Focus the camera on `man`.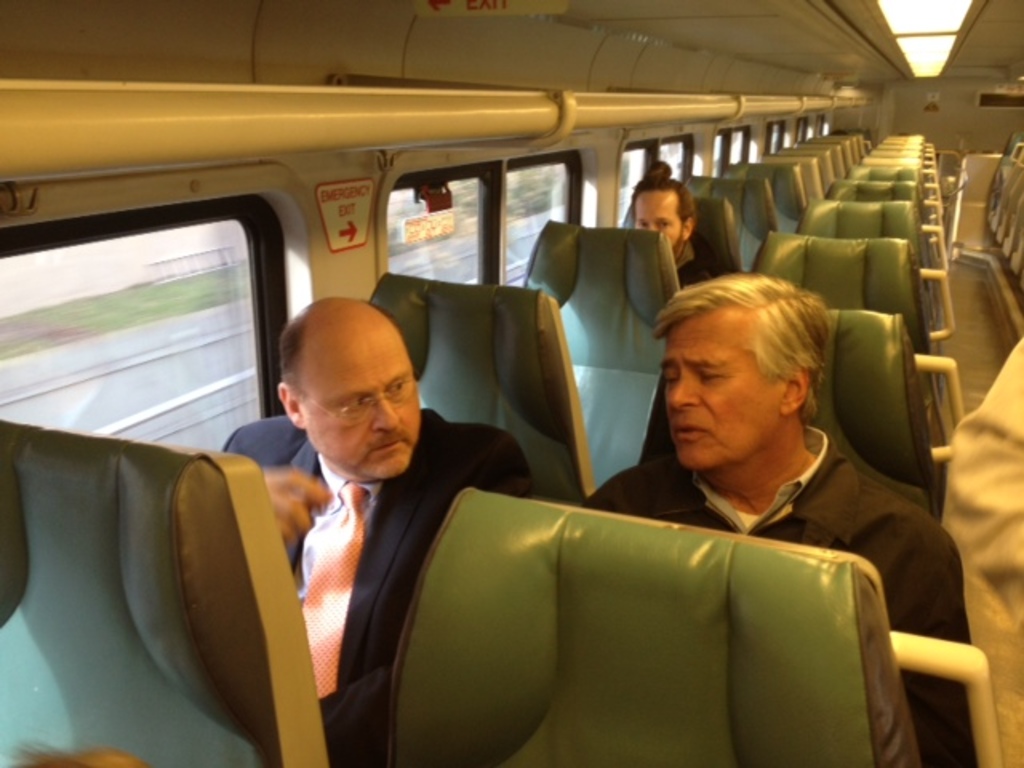
Focus region: region(576, 264, 978, 766).
